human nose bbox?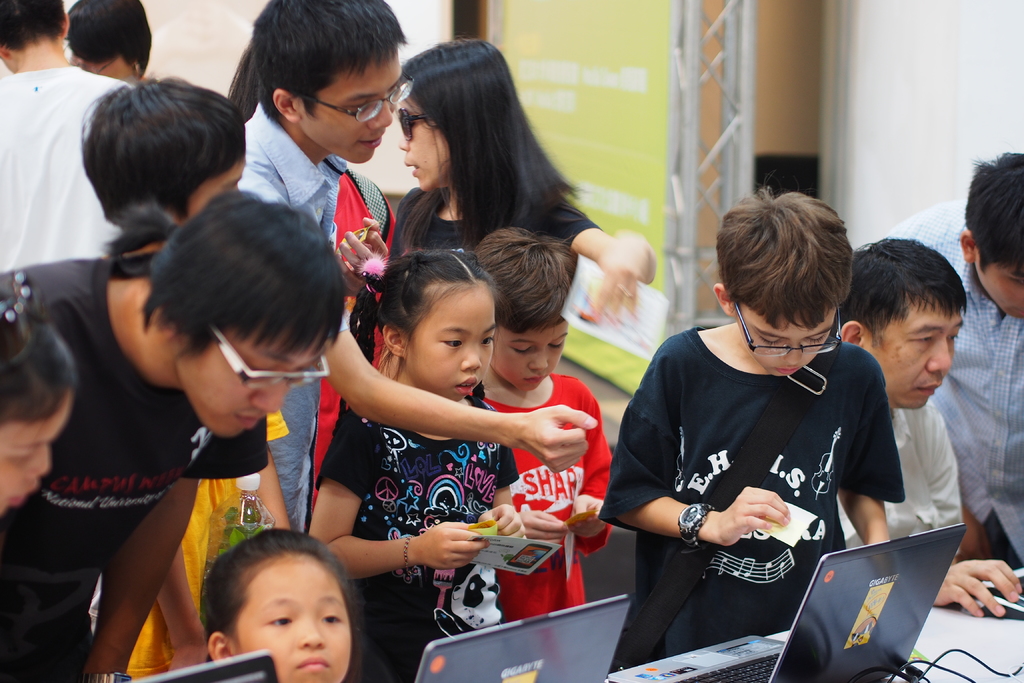
<box>463,340,483,370</box>
